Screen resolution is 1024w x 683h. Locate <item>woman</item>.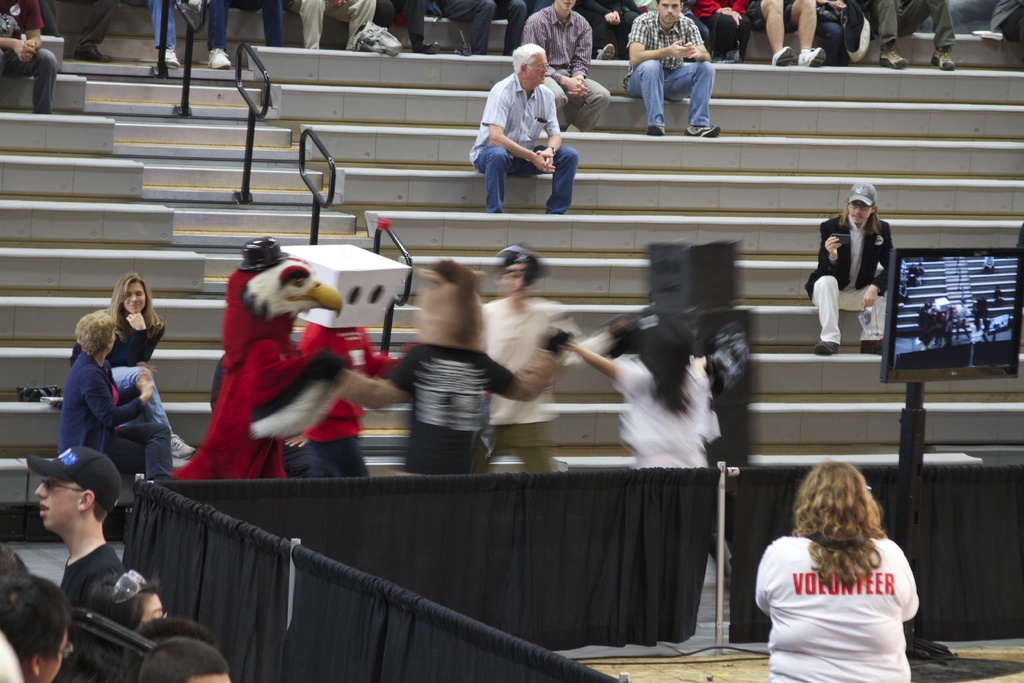
<region>752, 456, 919, 682</region>.
